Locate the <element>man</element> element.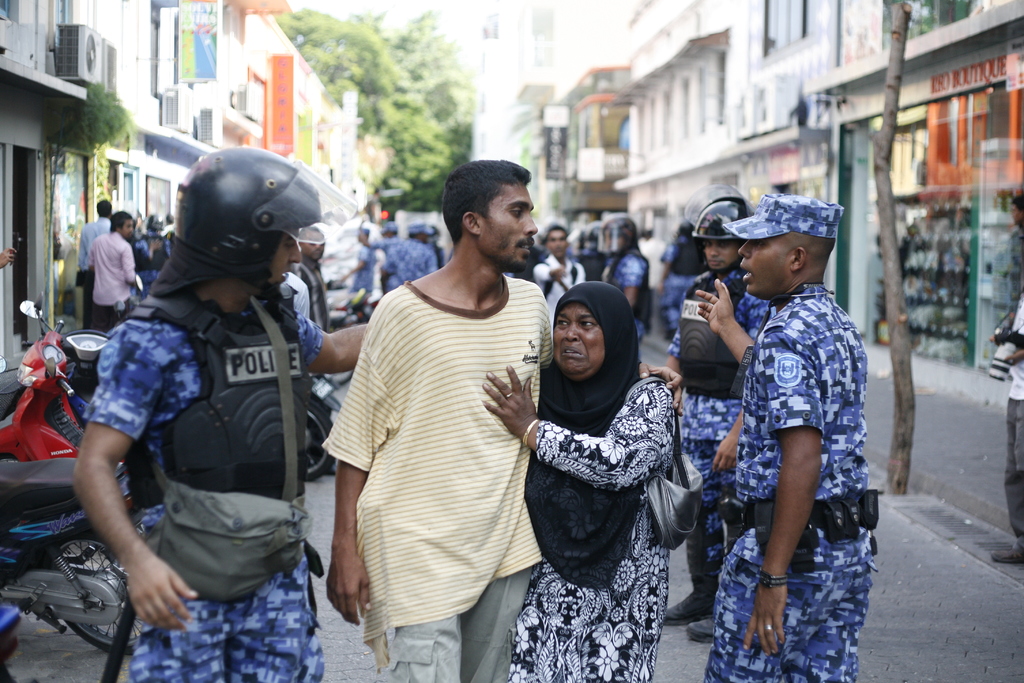
Element bbox: (x1=991, y1=290, x2=1023, y2=562).
